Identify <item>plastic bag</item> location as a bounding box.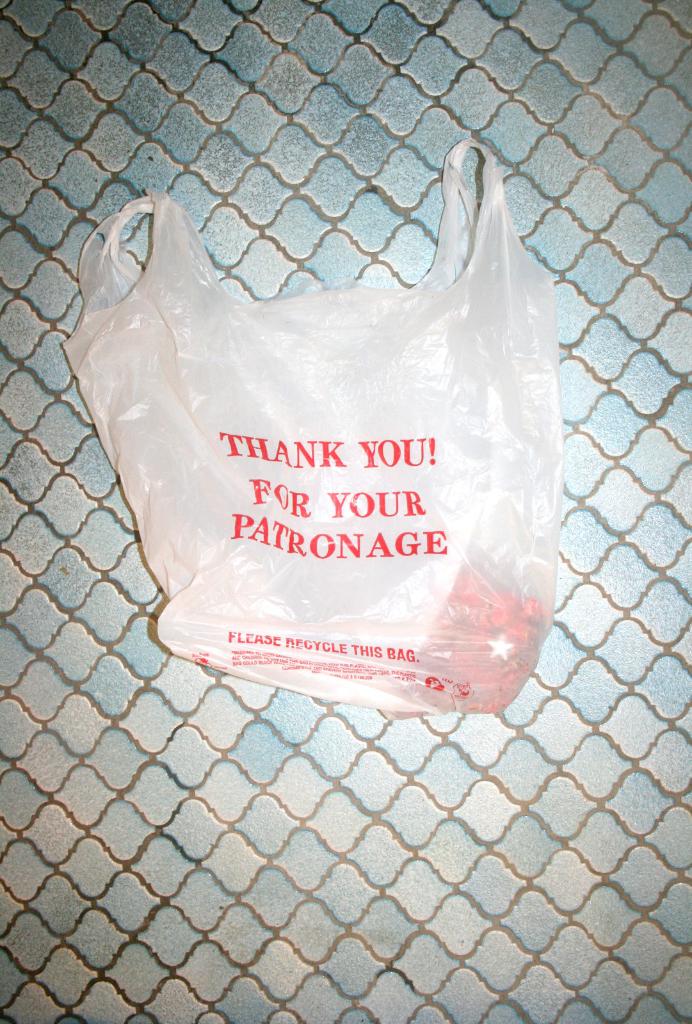
{"x1": 63, "y1": 140, "x2": 558, "y2": 715}.
